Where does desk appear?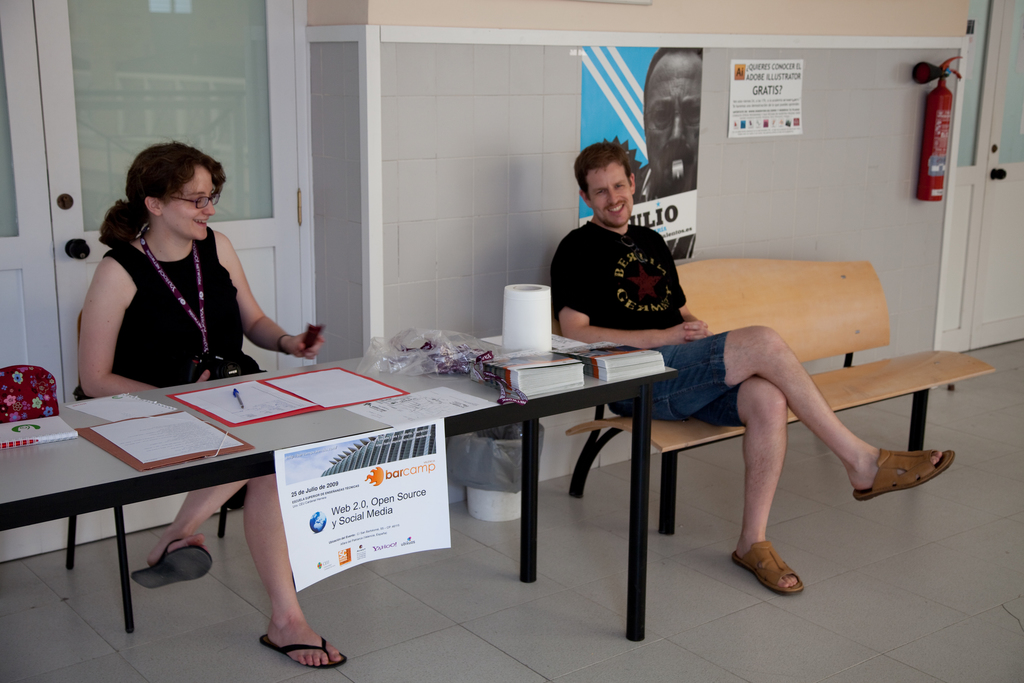
Appears at bbox=[0, 332, 680, 644].
